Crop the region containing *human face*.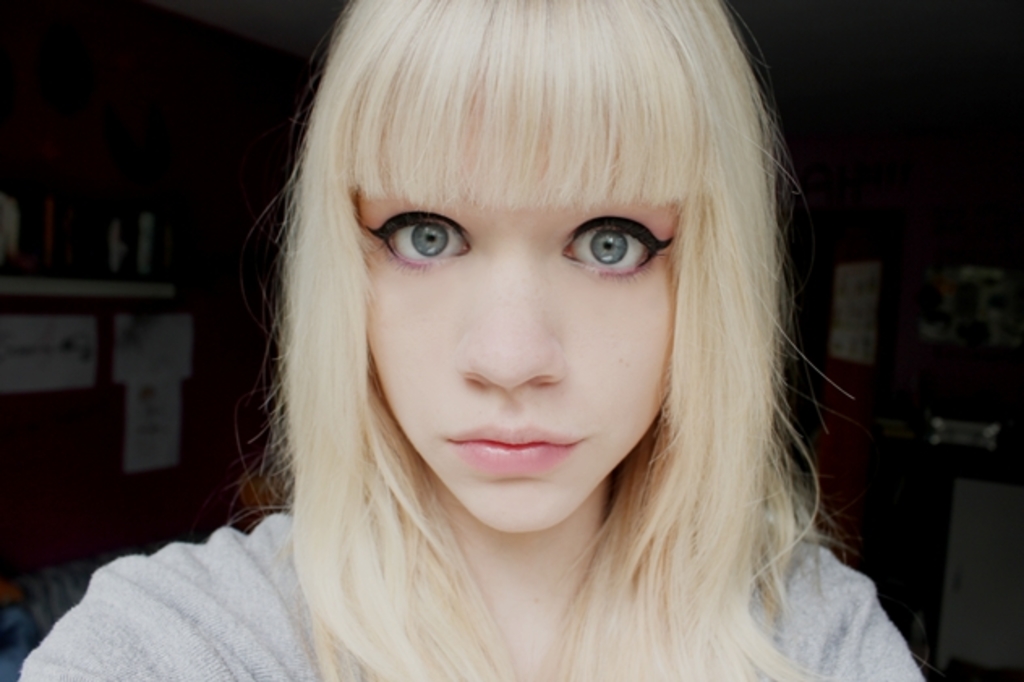
Crop region: rect(366, 84, 677, 535).
